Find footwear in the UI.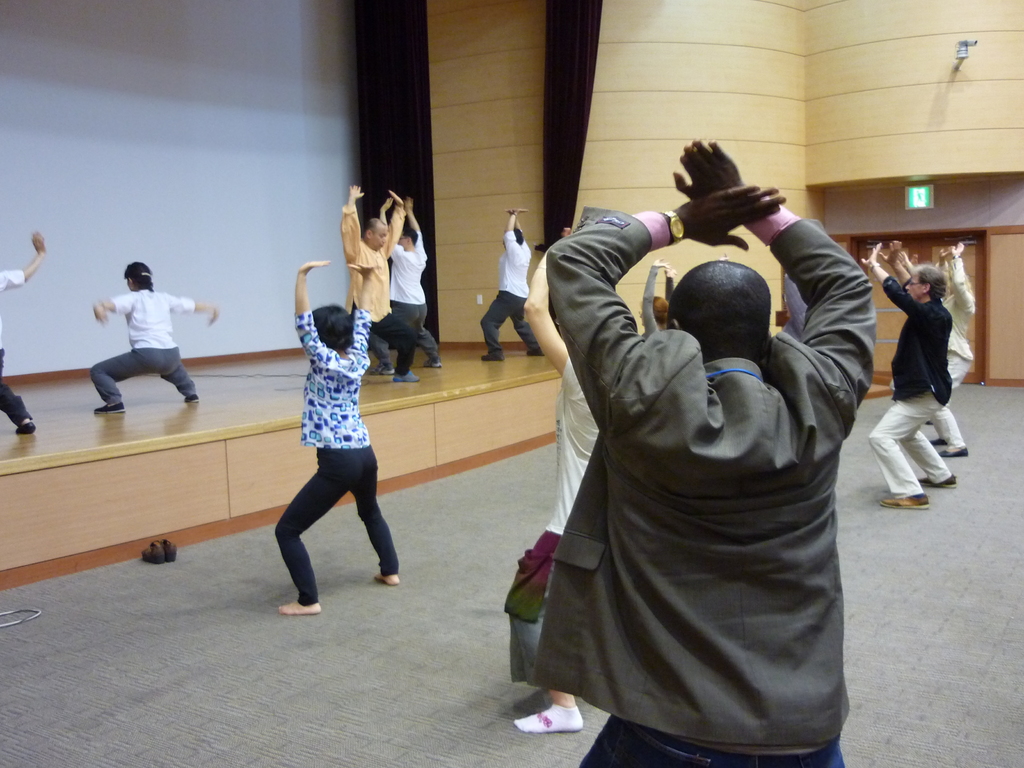
UI element at Rect(138, 538, 169, 563).
